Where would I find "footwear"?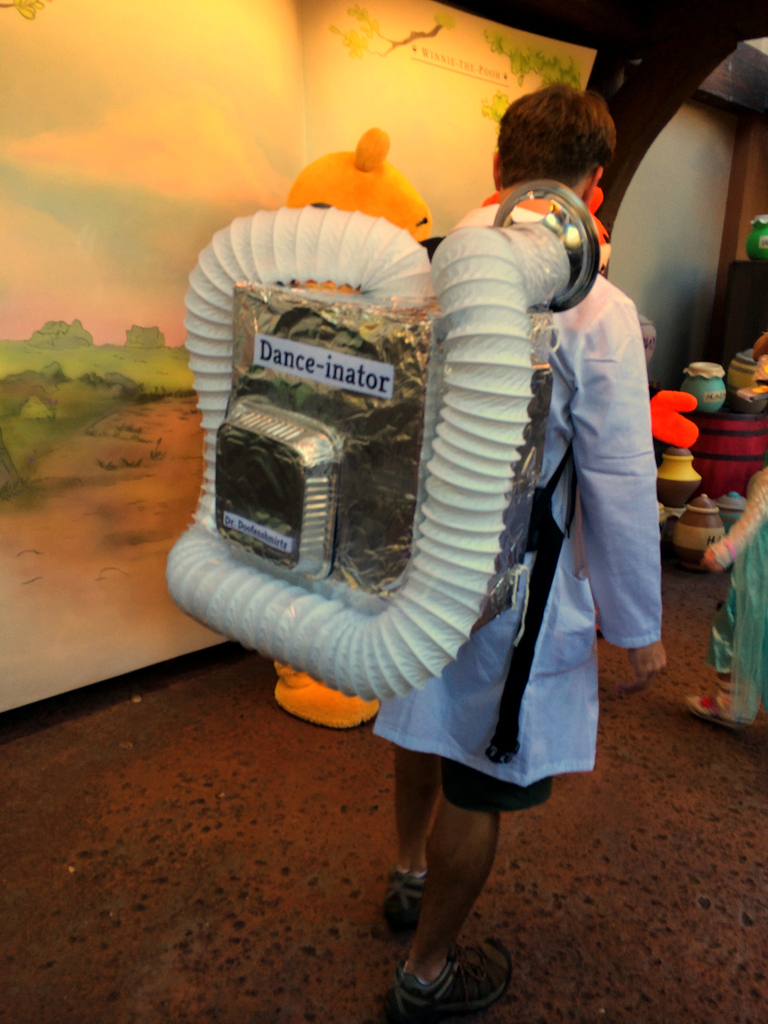
At (686,687,749,729).
